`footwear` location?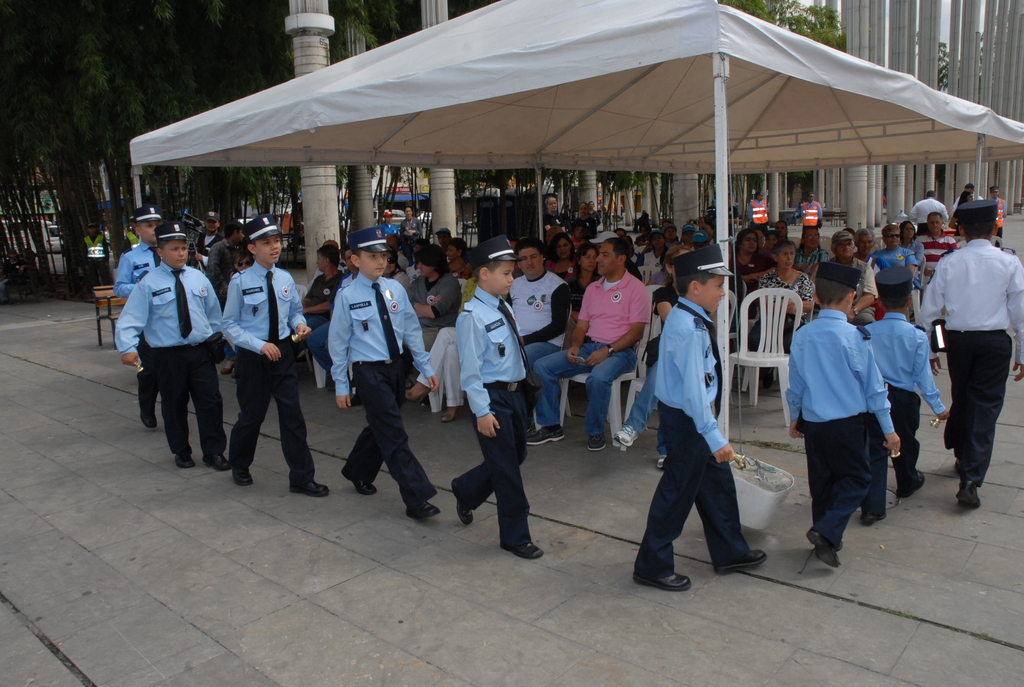
(501,543,545,560)
